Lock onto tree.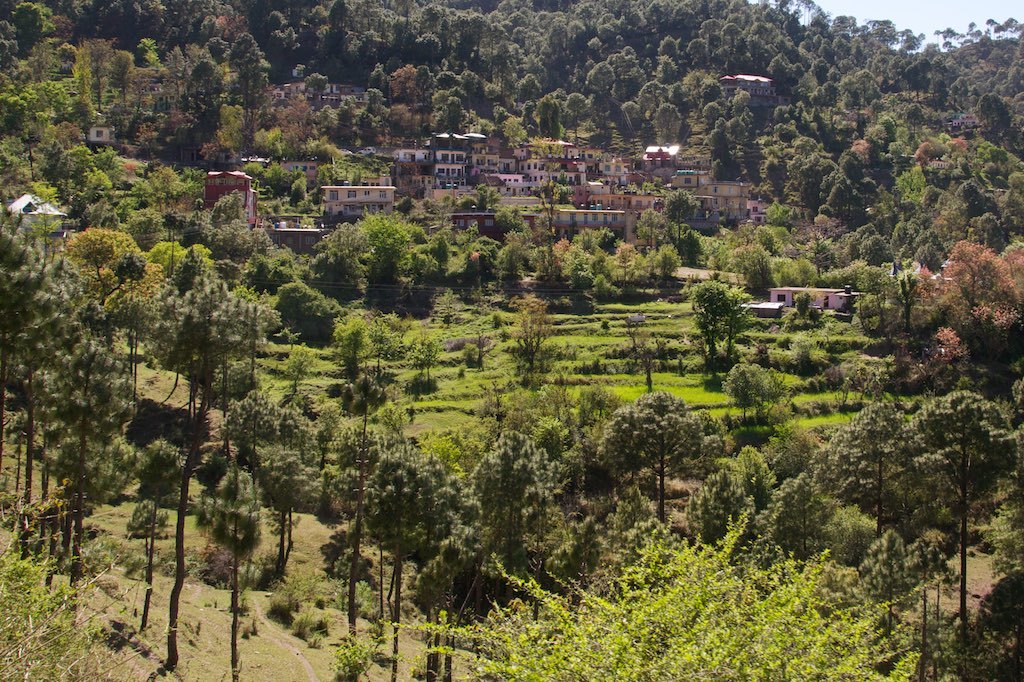
Locked: <region>884, 220, 910, 257</region>.
